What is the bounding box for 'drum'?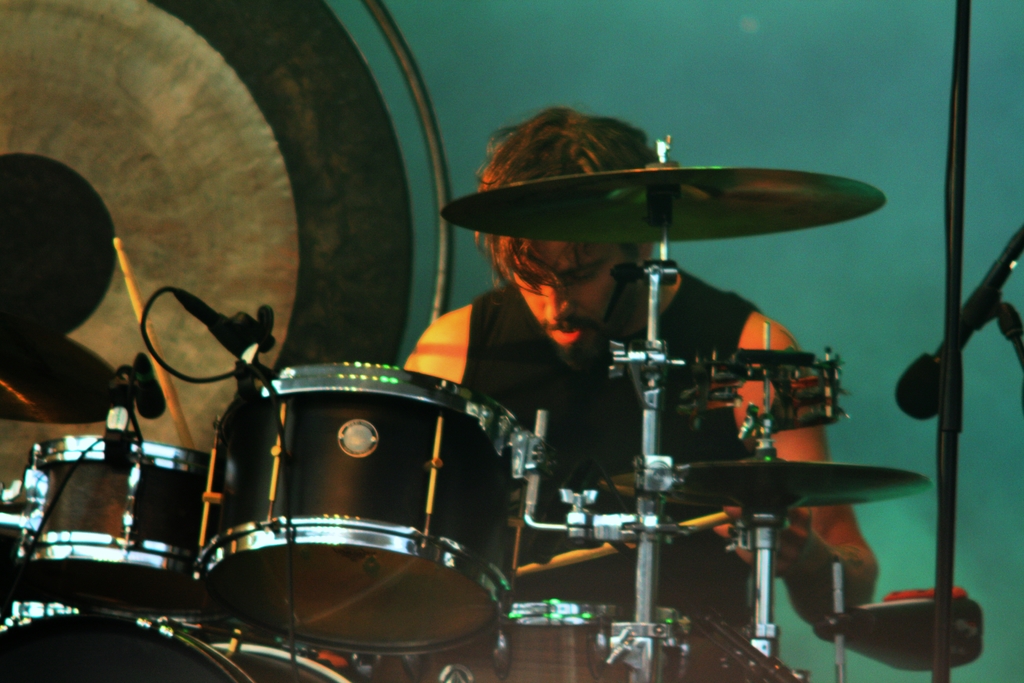
detection(13, 434, 212, 618).
